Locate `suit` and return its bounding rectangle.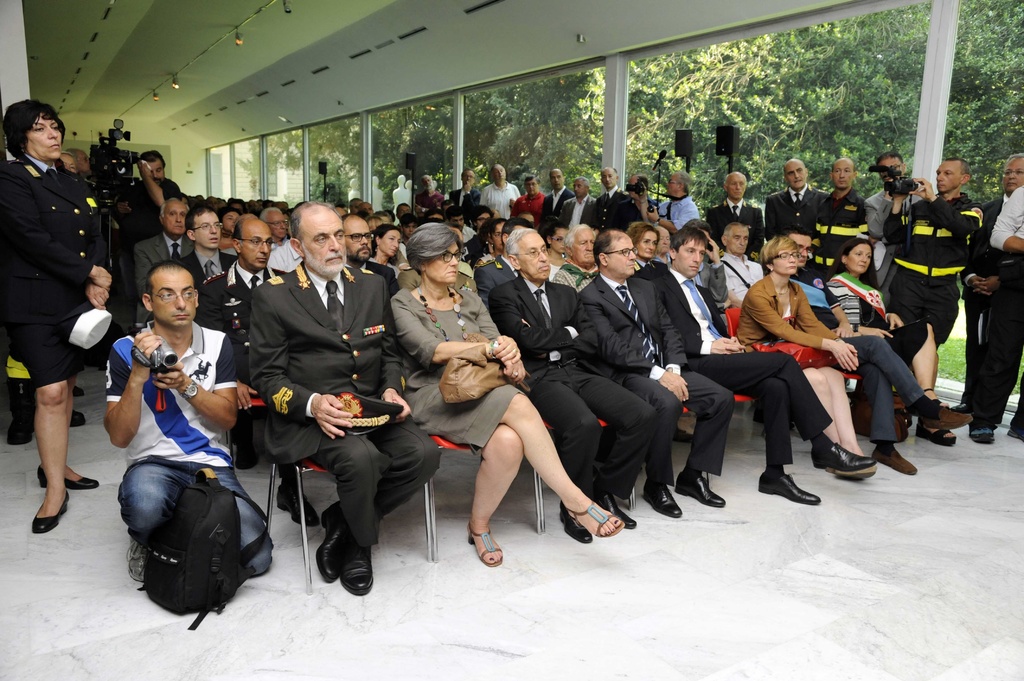
l=246, t=261, r=447, b=550.
